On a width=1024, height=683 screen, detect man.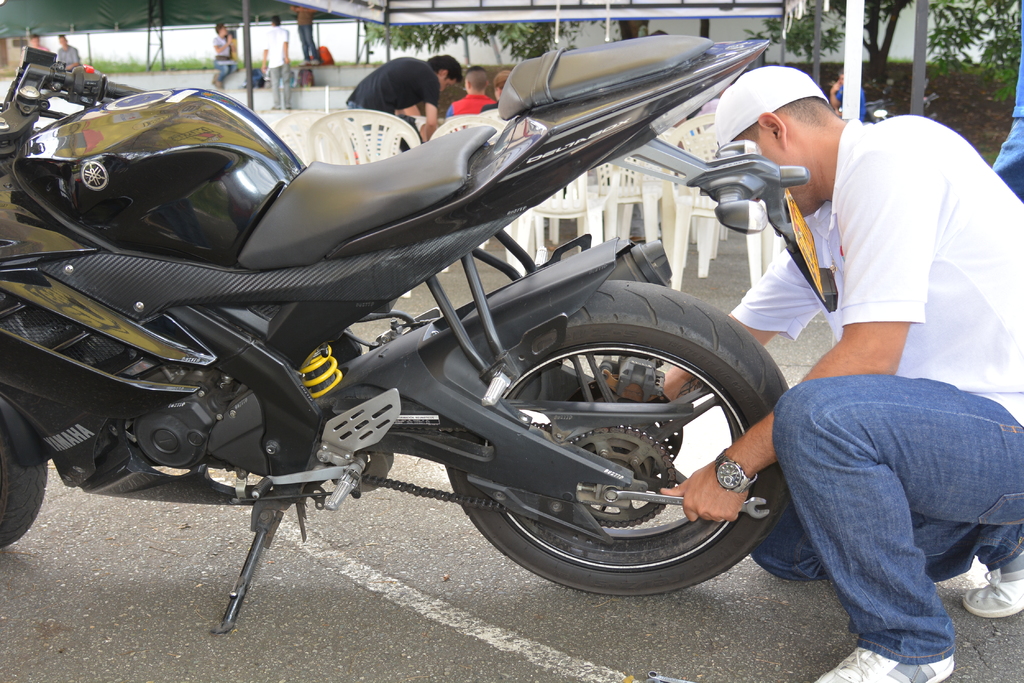
55, 33, 79, 70.
